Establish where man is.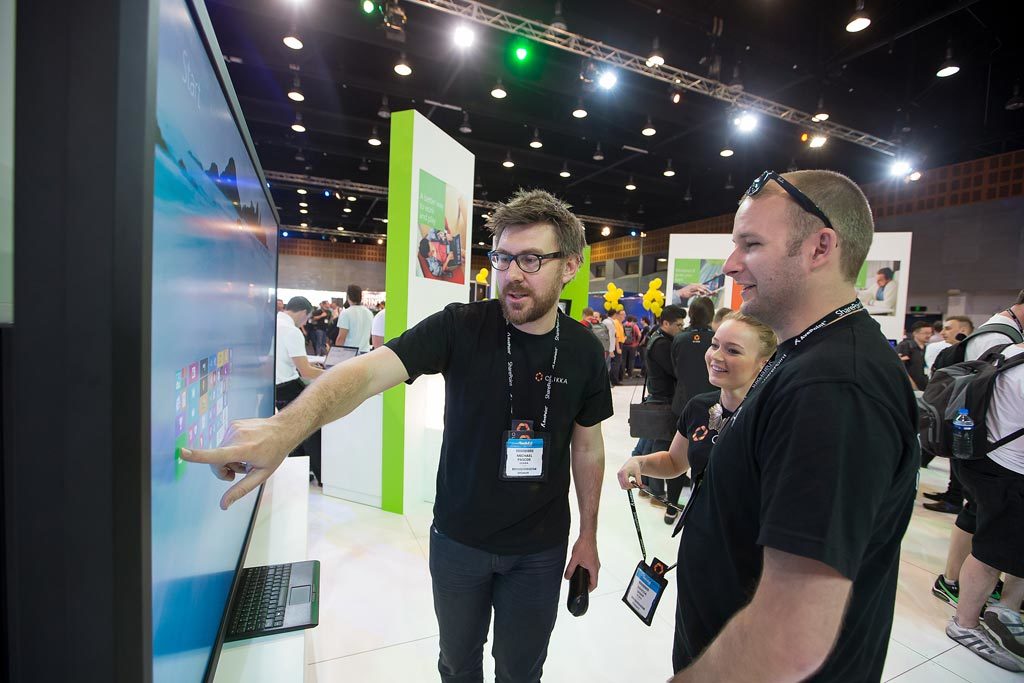
Established at {"x1": 667, "y1": 161, "x2": 935, "y2": 678}.
